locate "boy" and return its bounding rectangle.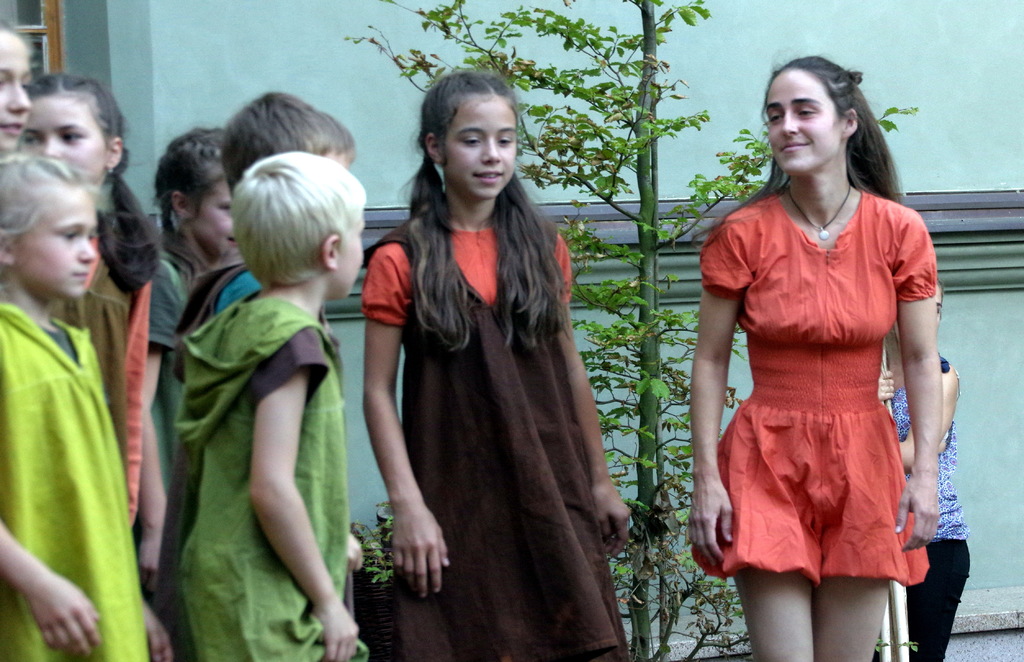
crop(174, 147, 378, 659).
